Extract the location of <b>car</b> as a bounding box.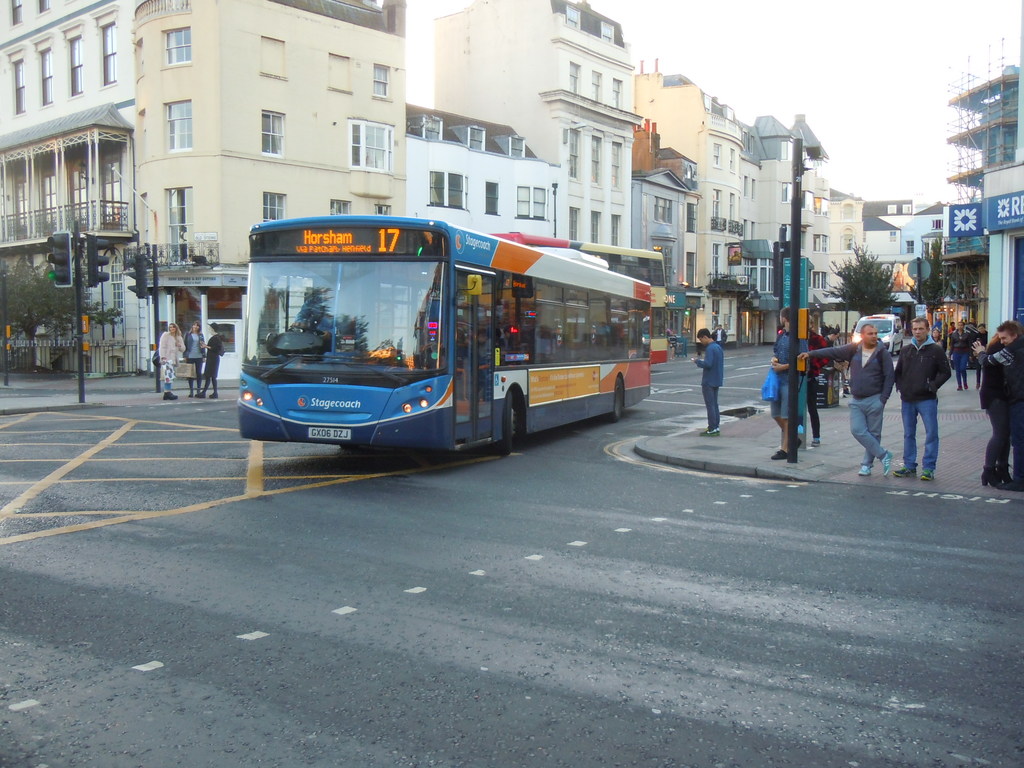
<bbox>849, 310, 904, 355</bbox>.
